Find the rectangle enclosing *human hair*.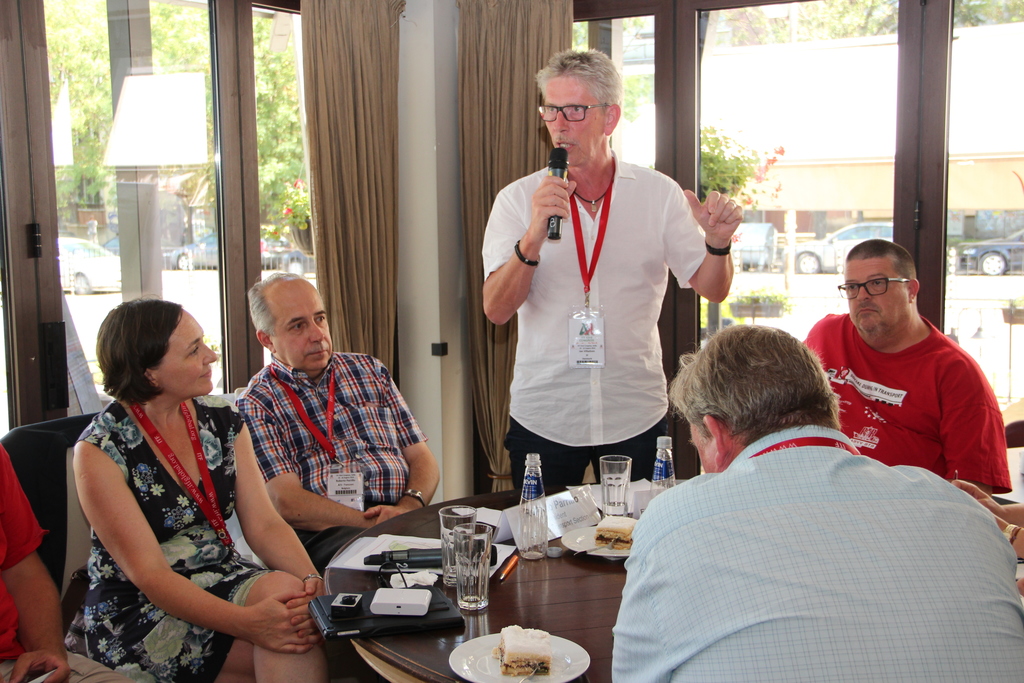
BBox(246, 279, 301, 344).
